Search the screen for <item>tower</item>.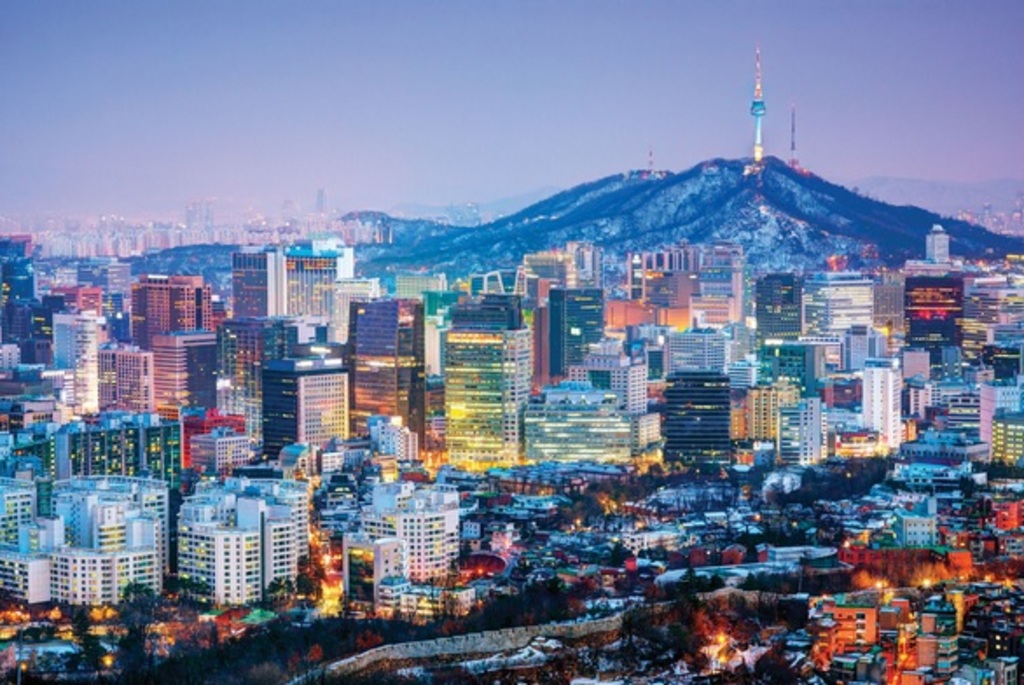
Found at {"x1": 274, "y1": 239, "x2": 349, "y2": 322}.
